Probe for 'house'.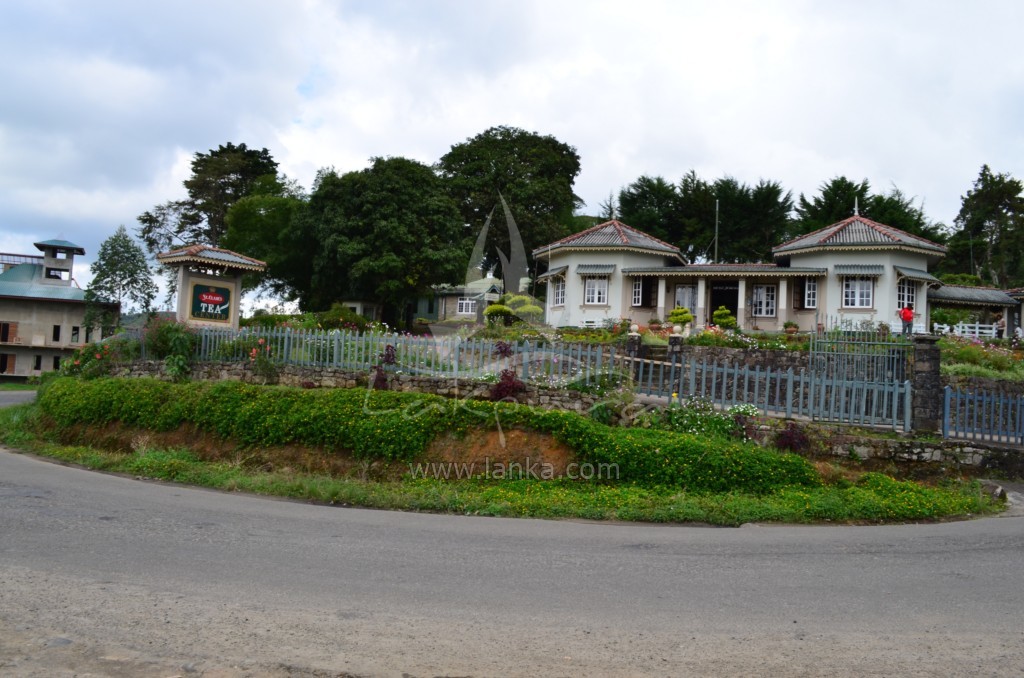
Probe result: BBox(412, 278, 503, 342).
